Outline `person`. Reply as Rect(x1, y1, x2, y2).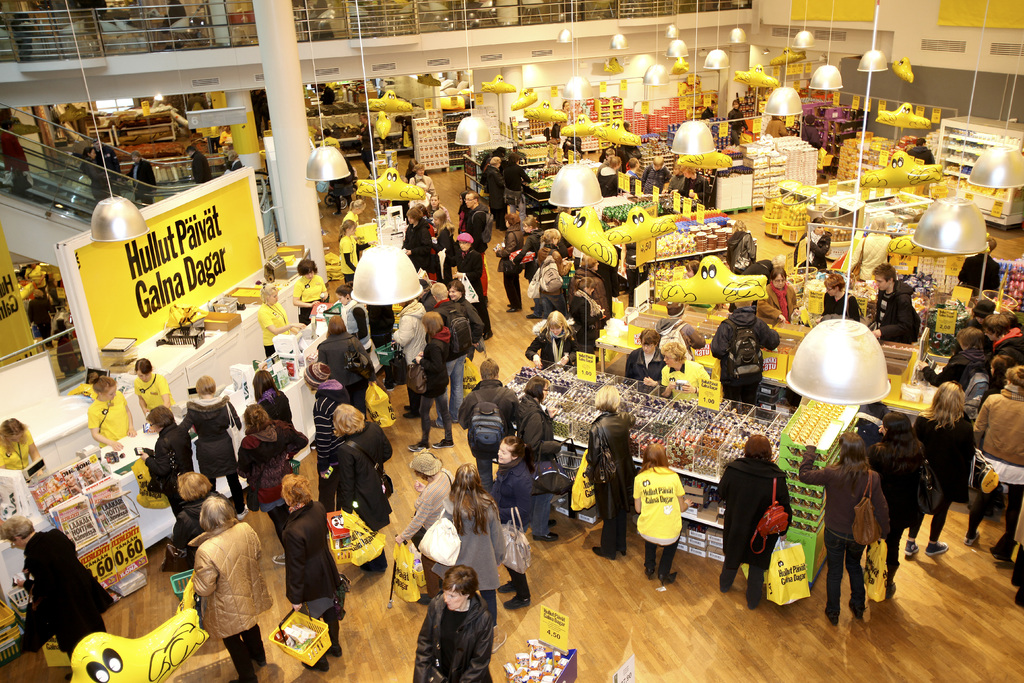
Rect(85, 372, 133, 454).
